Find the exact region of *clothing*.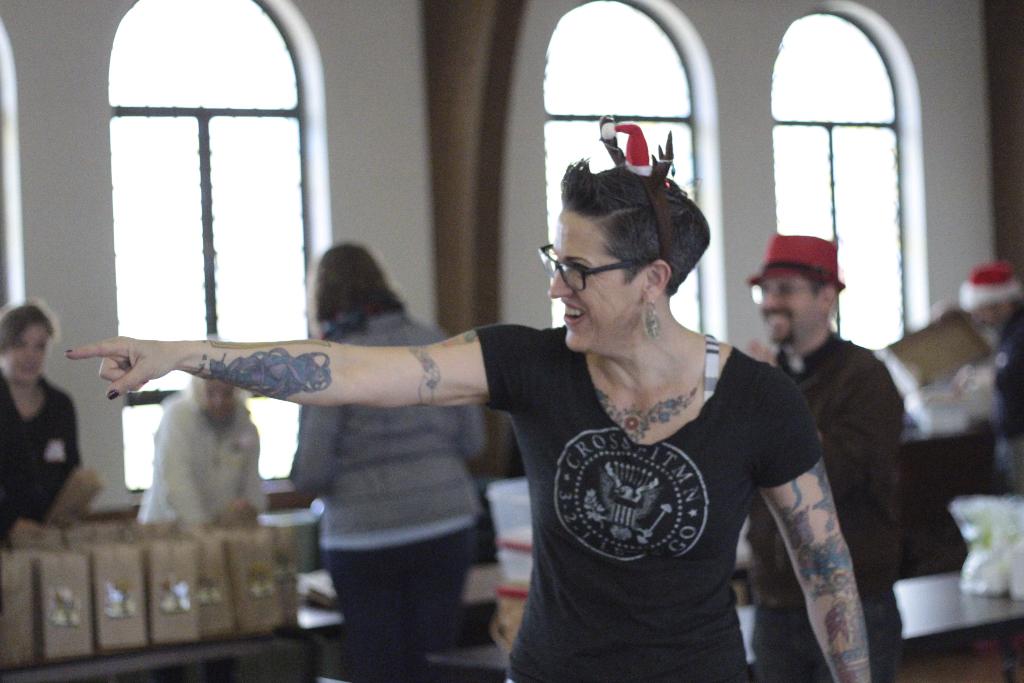
Exact region: 753, 336, 898, 682.
